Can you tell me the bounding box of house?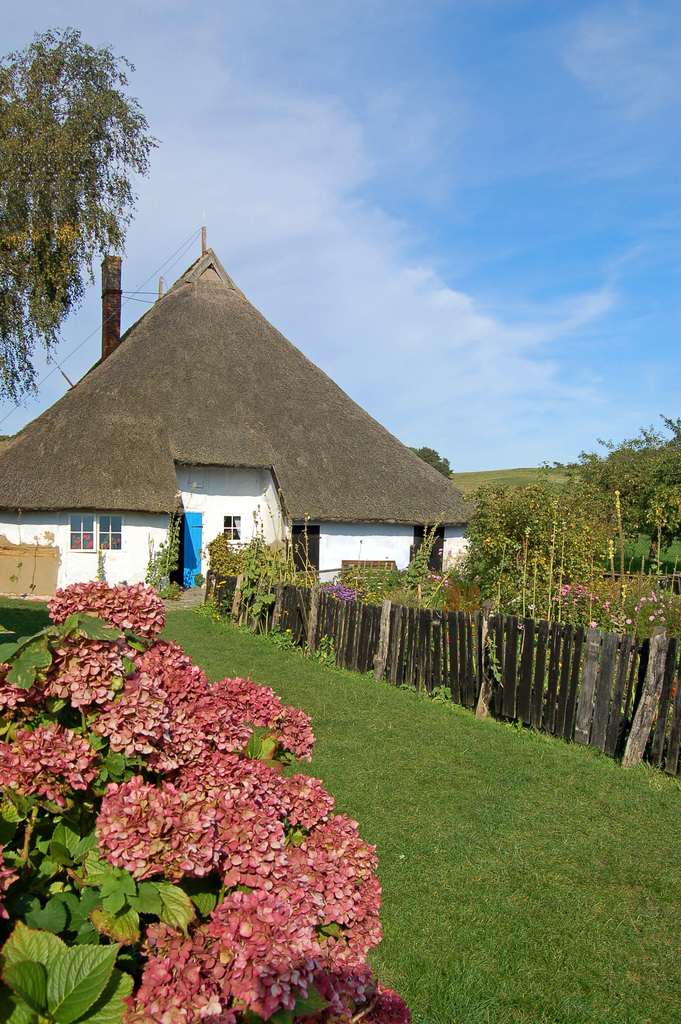
locate(0, 269, 480, 599).
